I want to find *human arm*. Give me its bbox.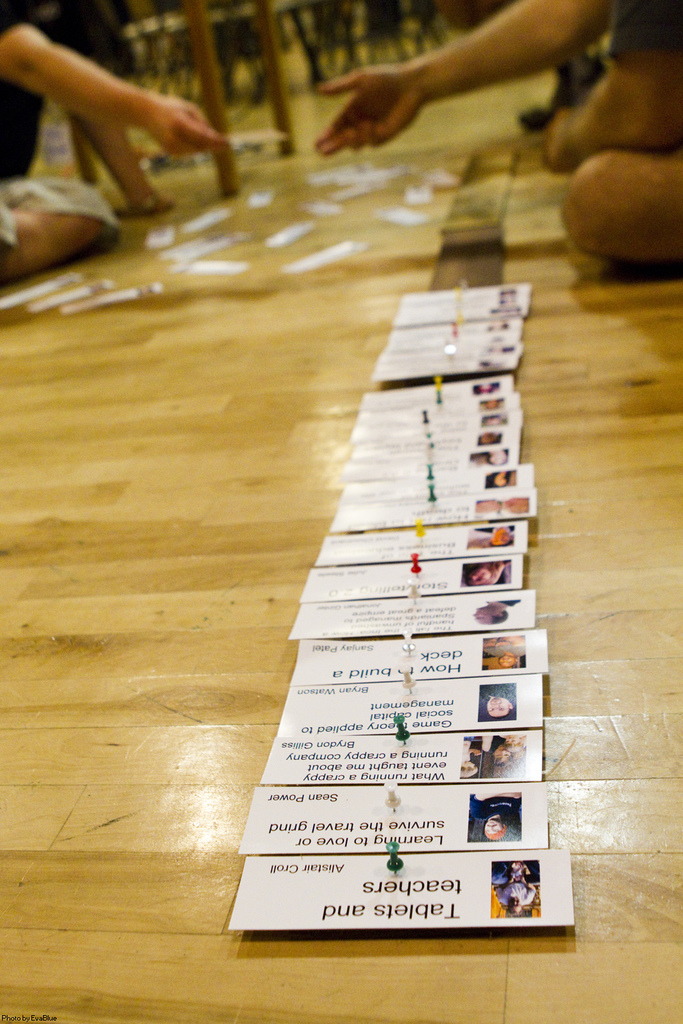
locate(515, 877, 538, 907).
